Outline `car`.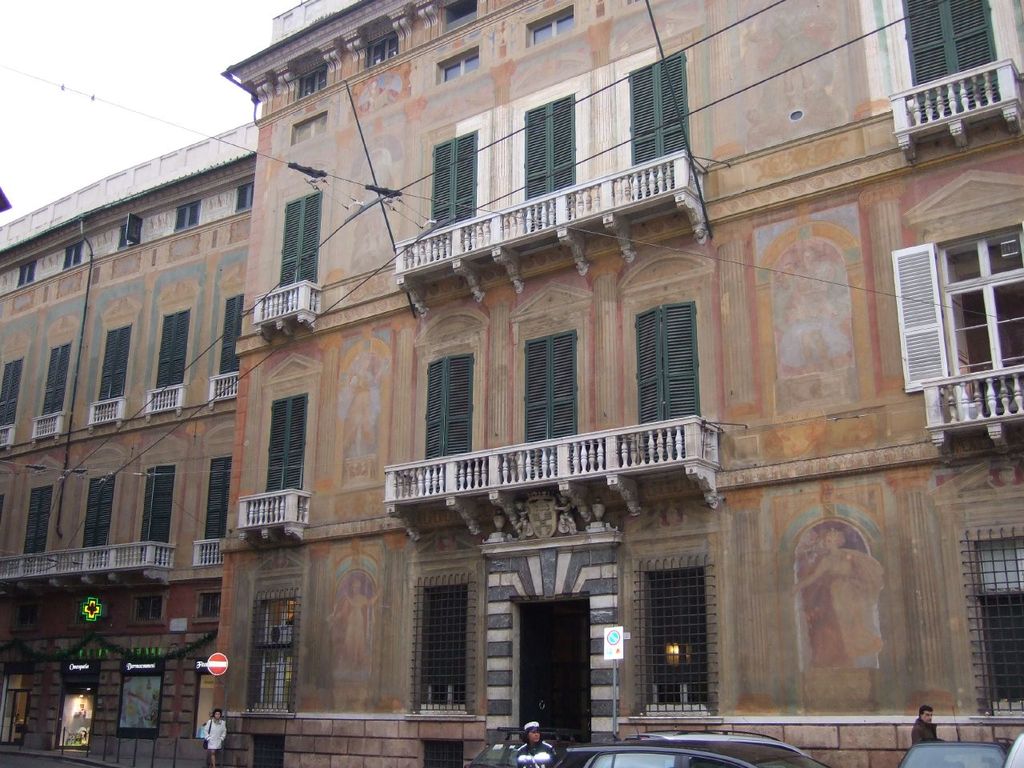
Outline: [550,704,834,767].
